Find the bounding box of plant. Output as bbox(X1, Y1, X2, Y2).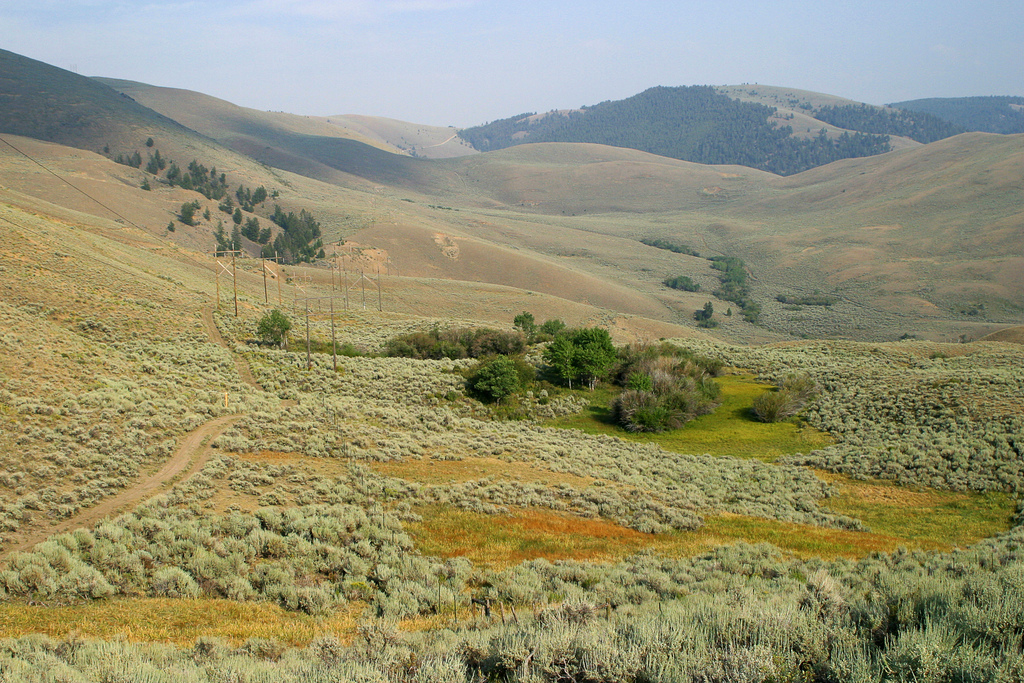
bbox(641, 226, 715, 260).
